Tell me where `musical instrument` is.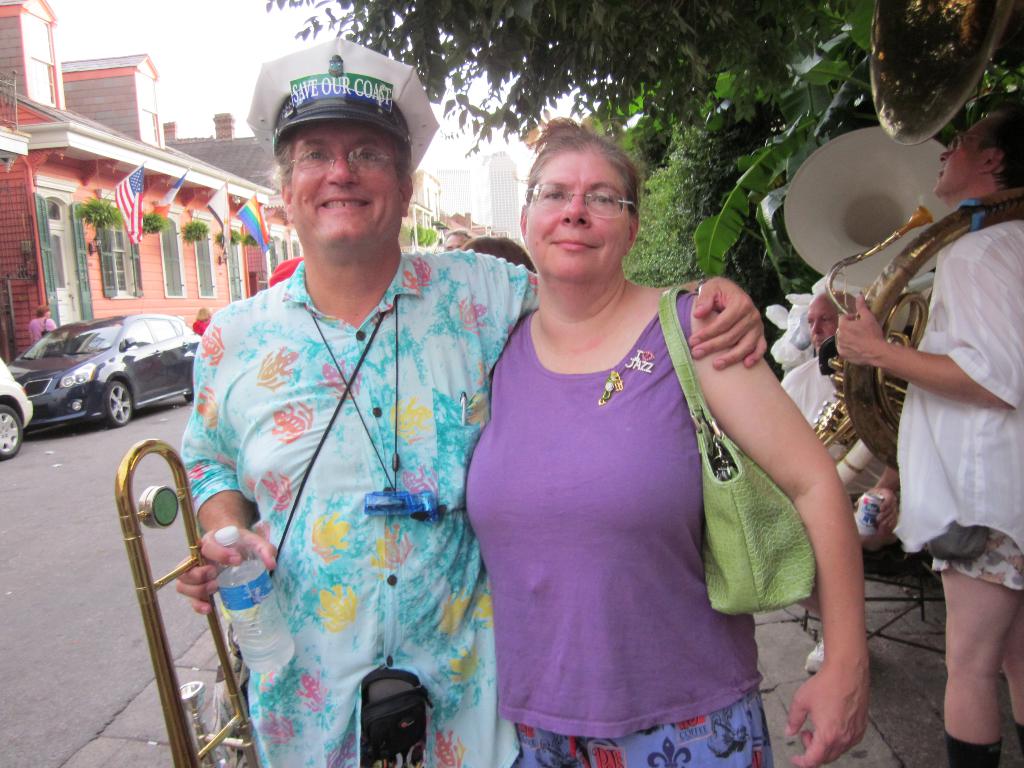
`musical instrument` is at 112, 433, 260, 767.
